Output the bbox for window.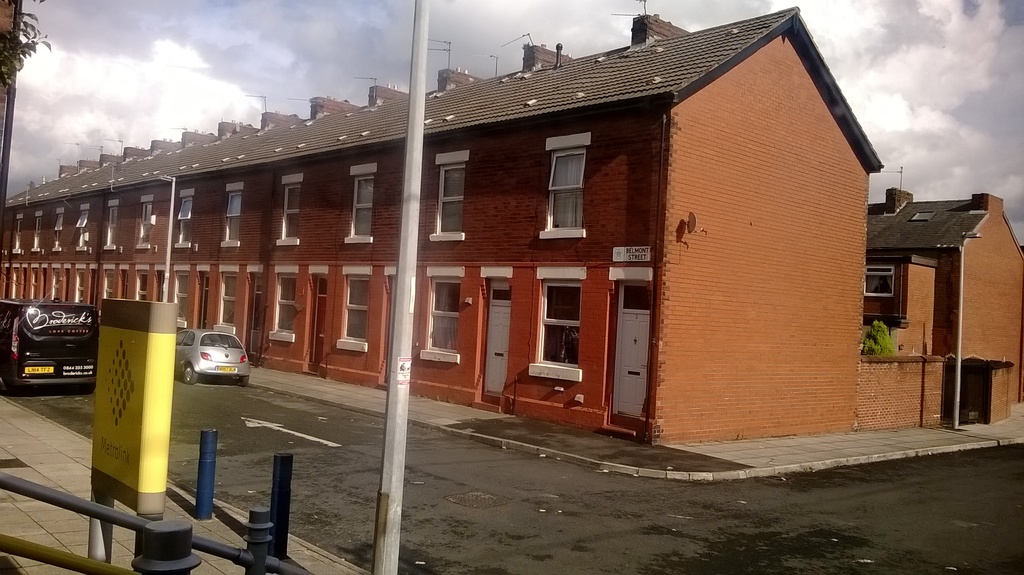
locate(134, 197, 157, 254).
